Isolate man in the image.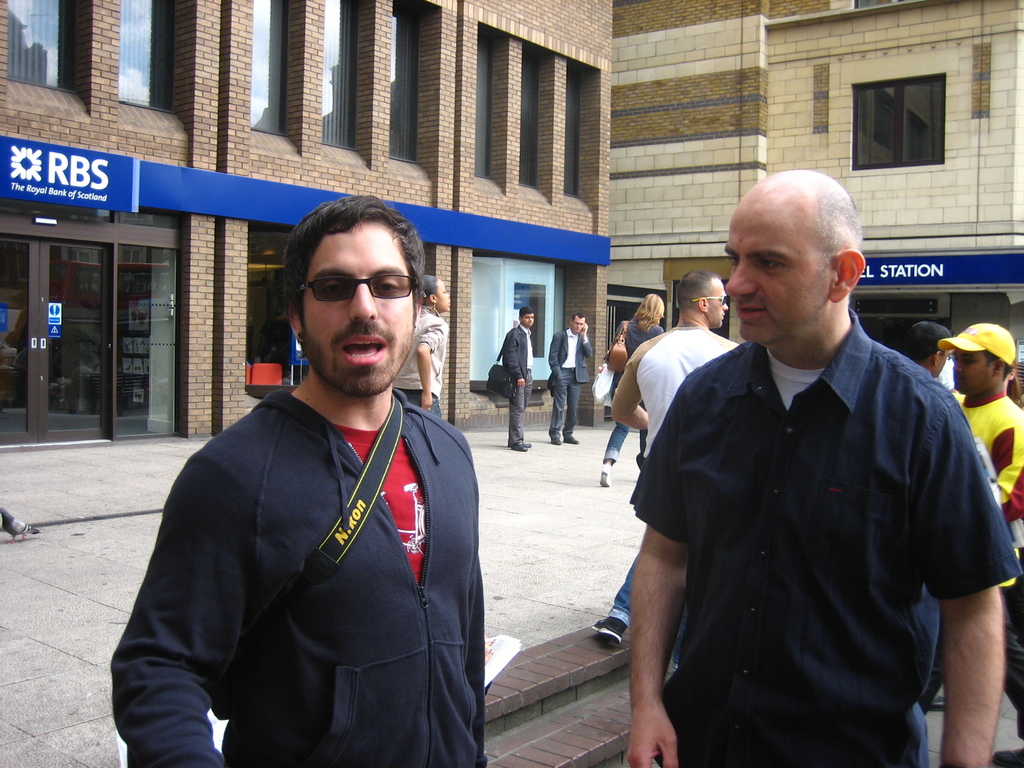
Isolated region: bbox=(936, 320, 1023, 538).
